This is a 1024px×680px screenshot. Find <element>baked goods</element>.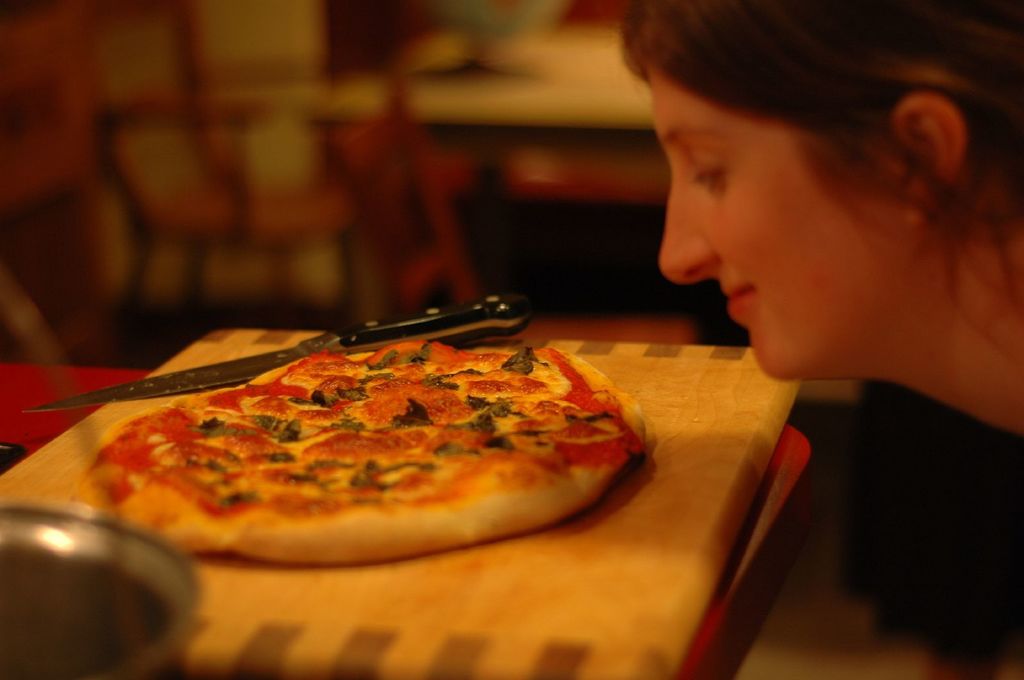
Bounding box: 61, 341, 649, 564.
